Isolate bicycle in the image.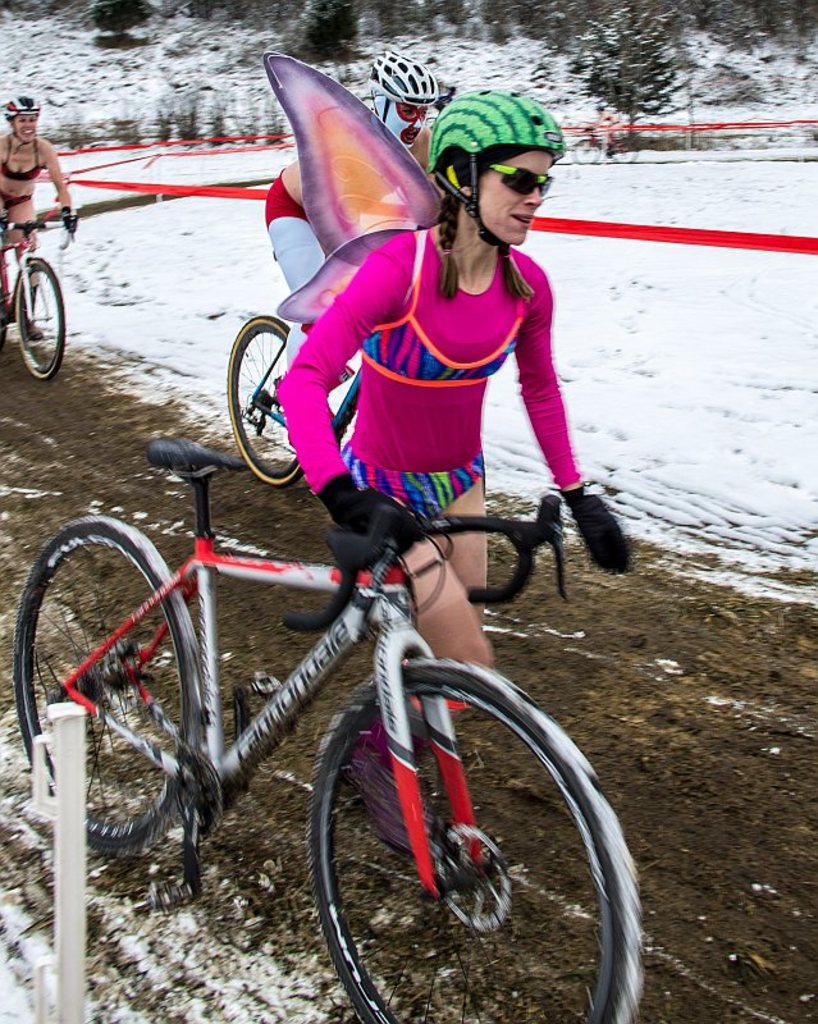
Isolated region: {"x1": 223, "y1": 251, "x2": 367, "y2": 490}.
